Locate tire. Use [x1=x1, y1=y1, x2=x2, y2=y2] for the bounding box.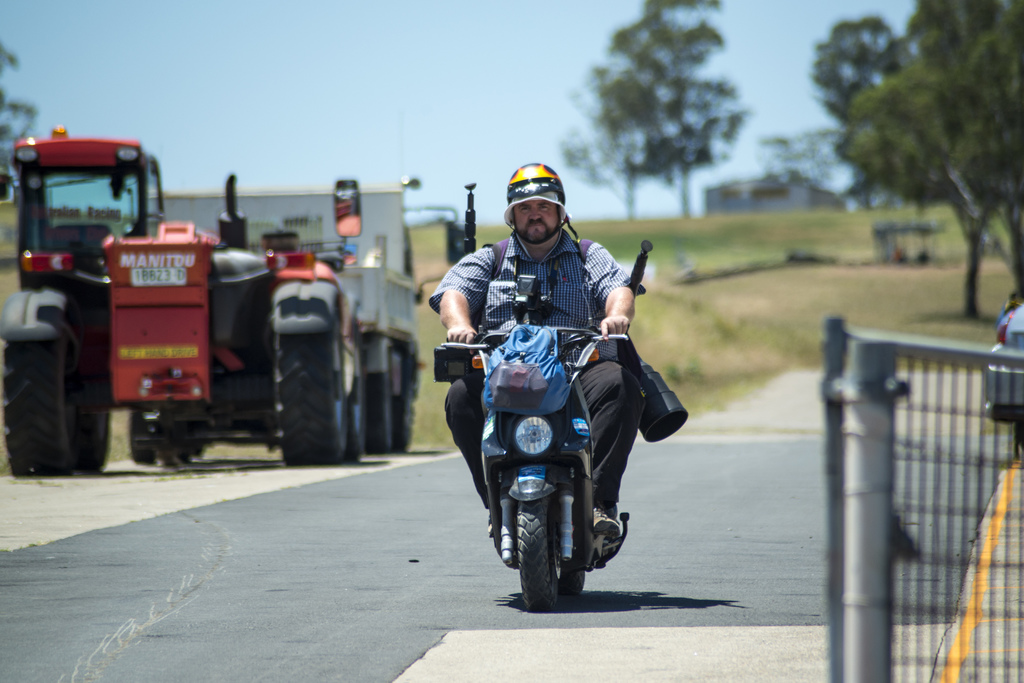
[x1=518, y1=497, x2=559, y2=609].
